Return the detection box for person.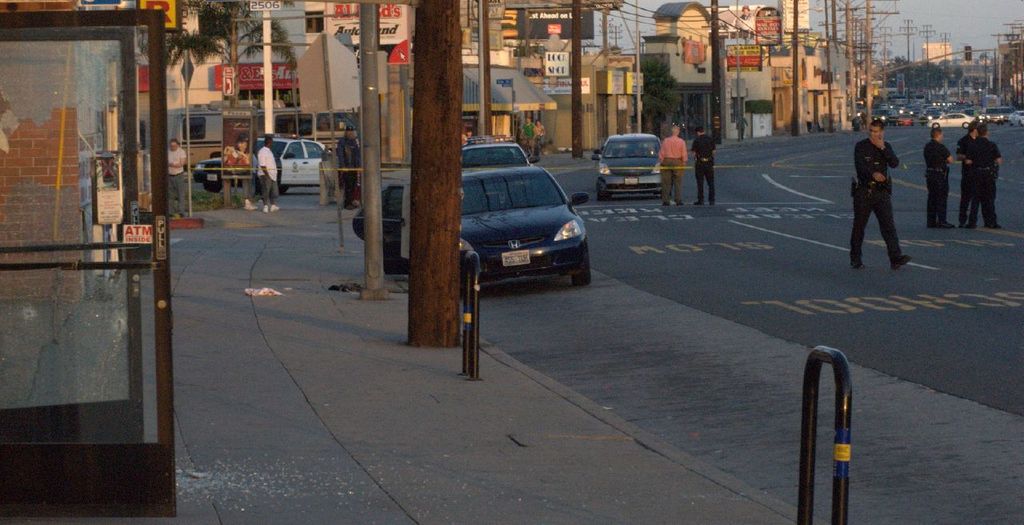
{"left": 533, "top": 118, "right": 546, "bottom": 141}.
